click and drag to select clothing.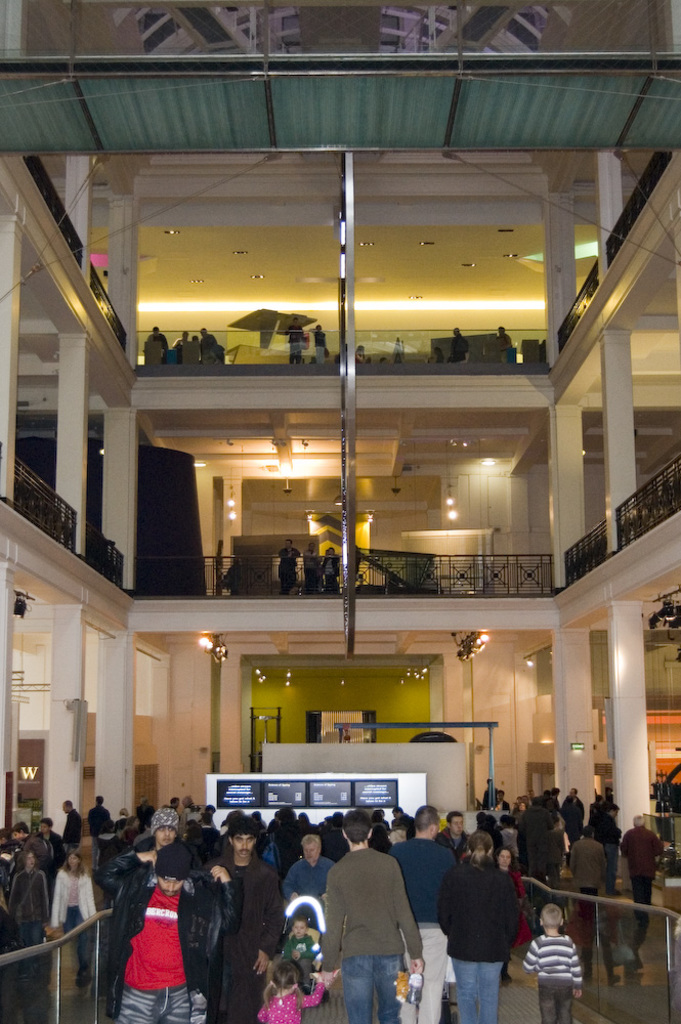
Selection: [287, 319, 301, 357].
